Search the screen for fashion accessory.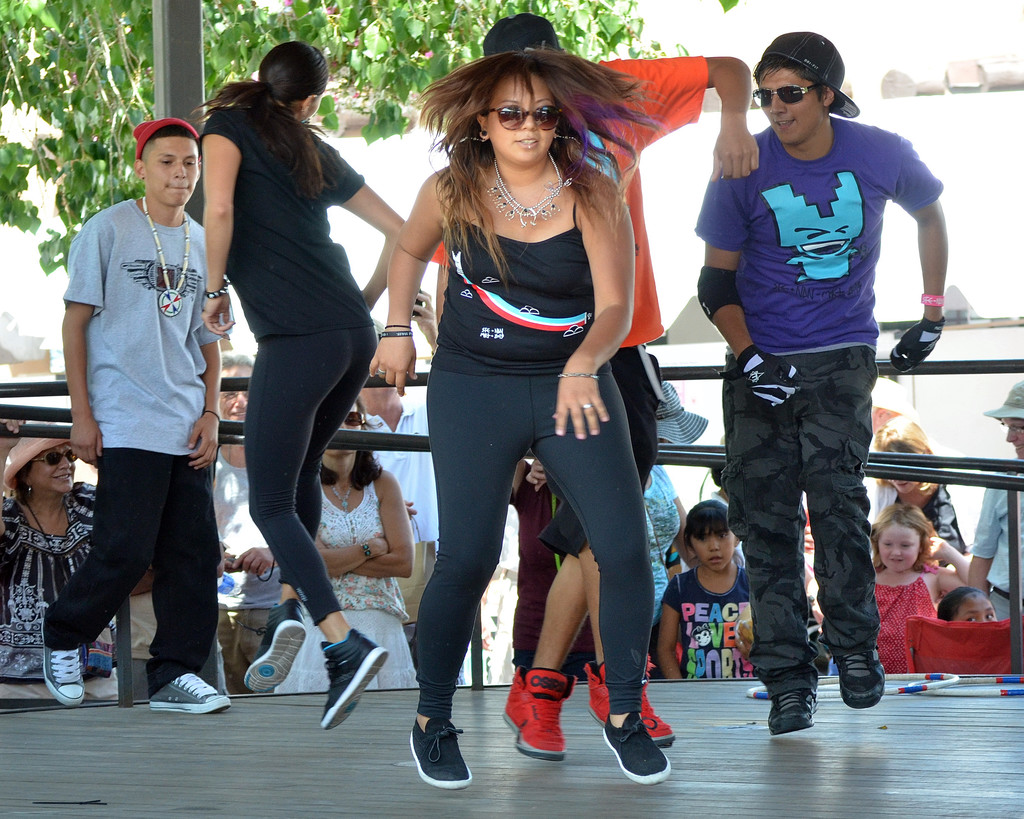
Found at (0,435,69,484).
